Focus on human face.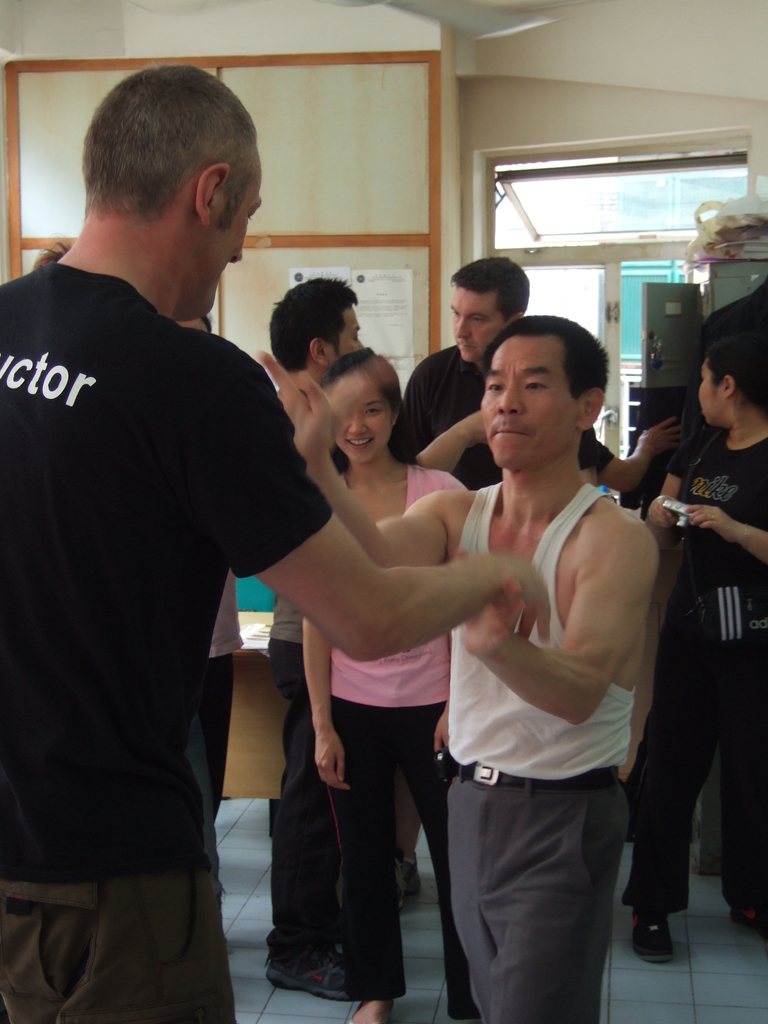
Focused at rect(334, 393, 388, 458).
